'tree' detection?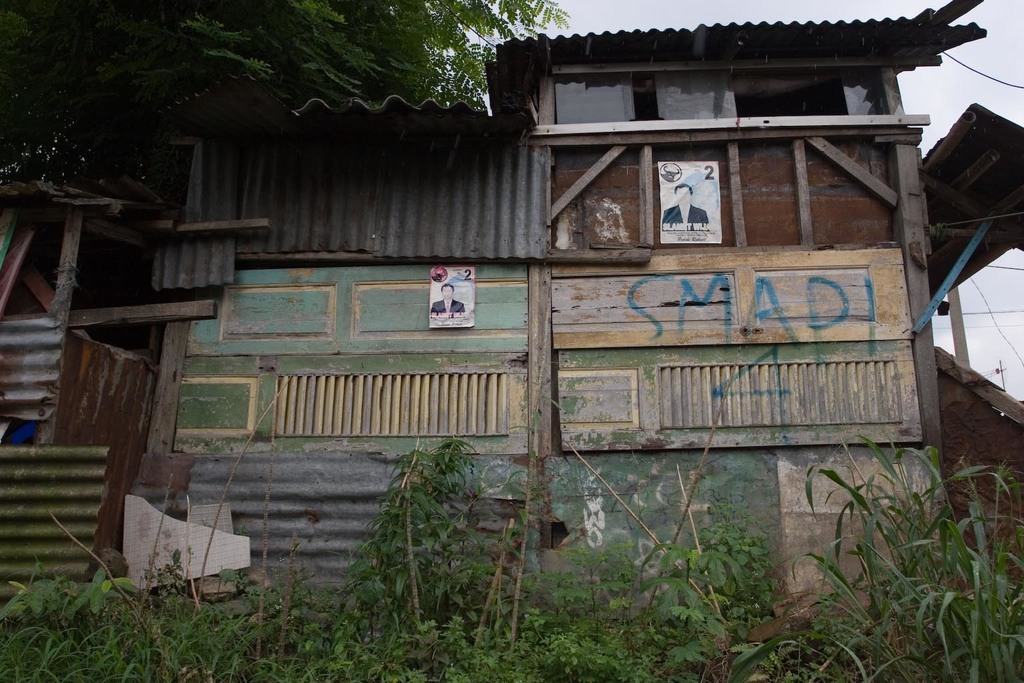
left=0, top=0, right=570, bottom=213
